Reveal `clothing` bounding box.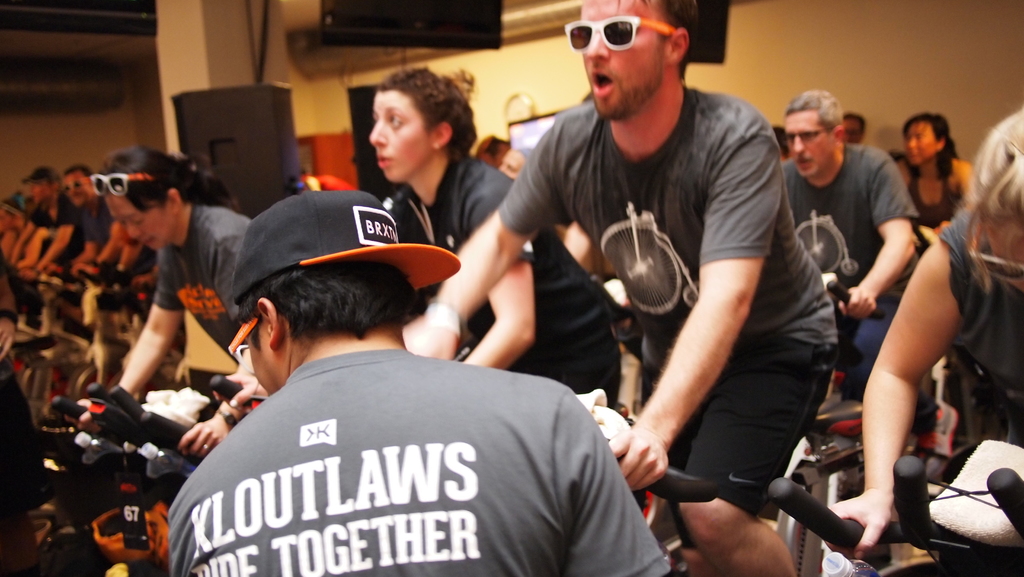
Revealed: [911,158,961,220].
